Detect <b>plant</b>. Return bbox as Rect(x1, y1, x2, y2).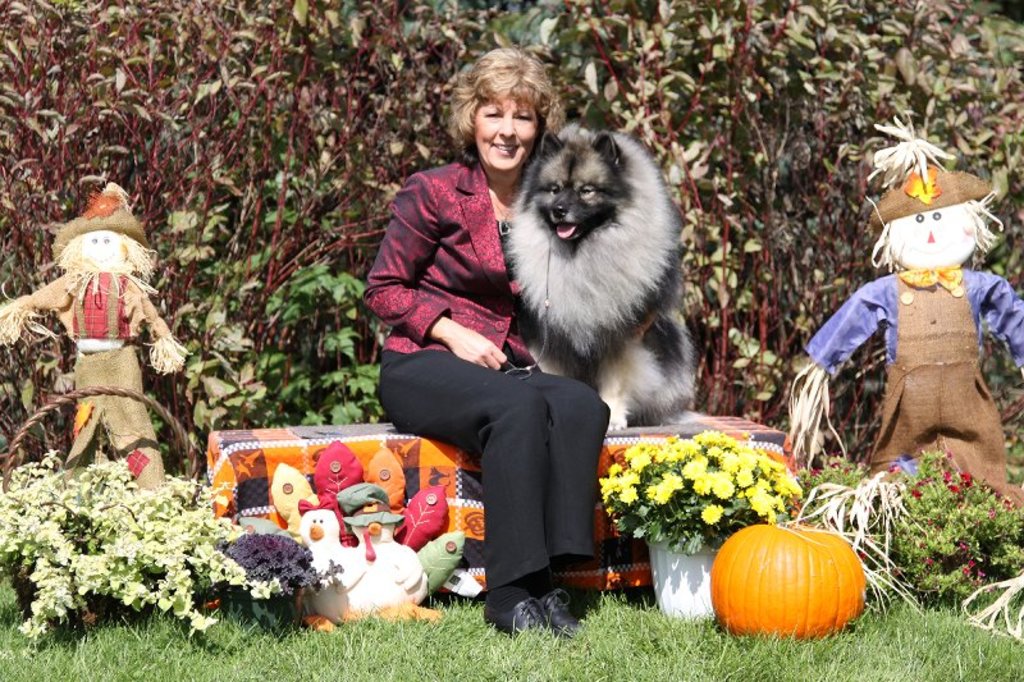
Rect(18, 434, 228, 650).
